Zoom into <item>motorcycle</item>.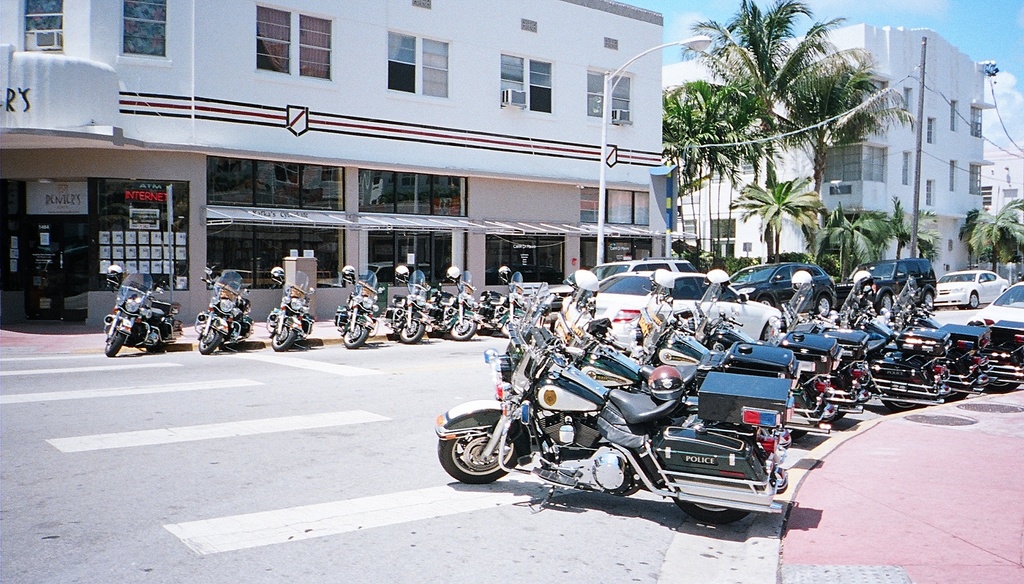
Zoom target: BBox(101, 265, 184, 355).
